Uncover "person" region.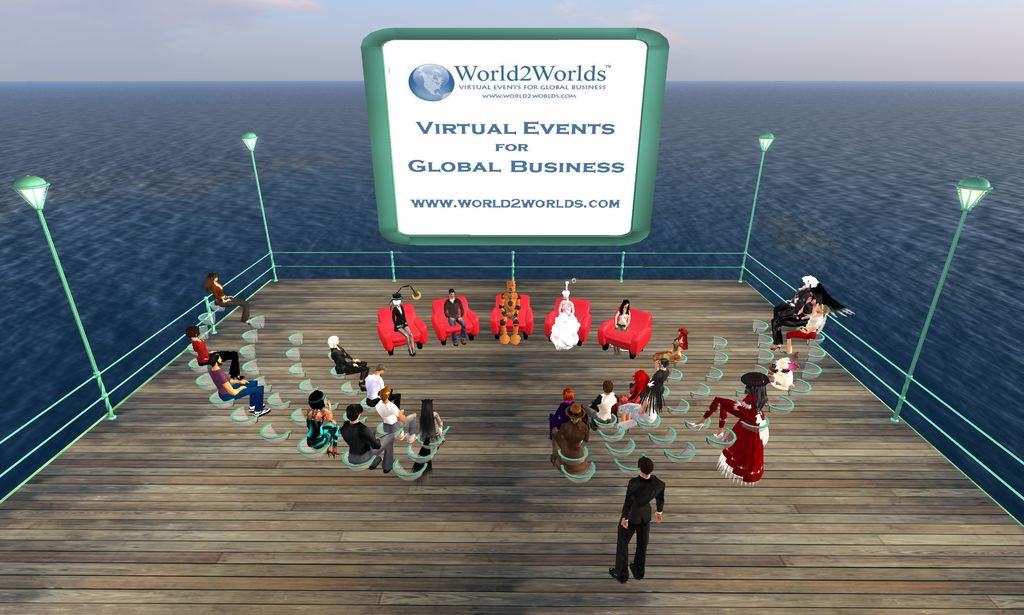
Uncovered: (770, 283, 855, 353).
